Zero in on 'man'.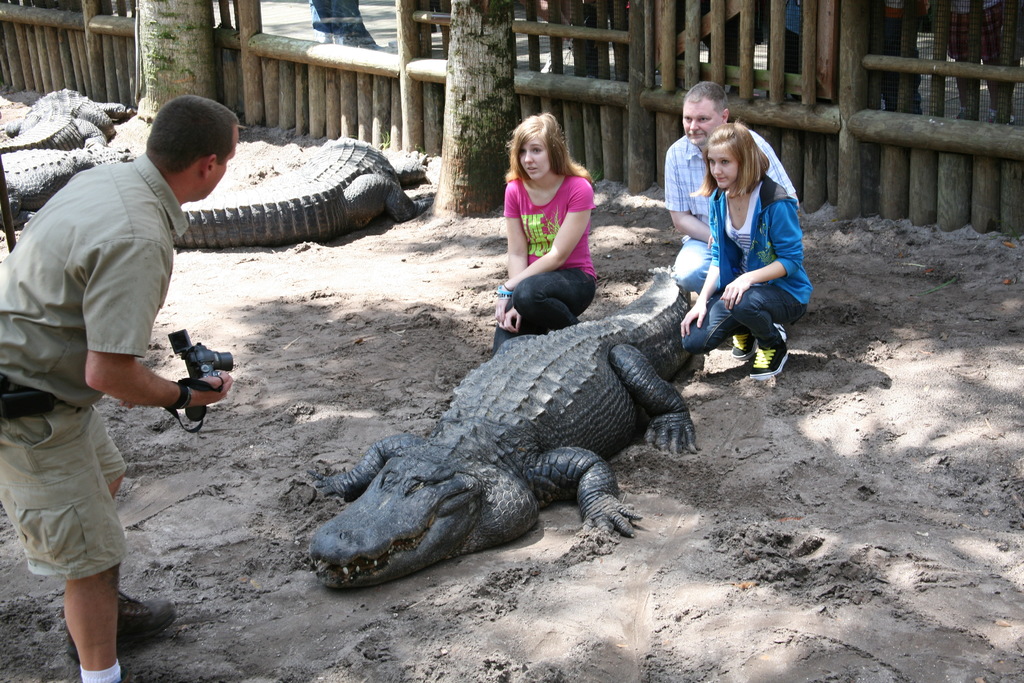
Zeroed in: left=666, top=79, right=796, bottom=297.
